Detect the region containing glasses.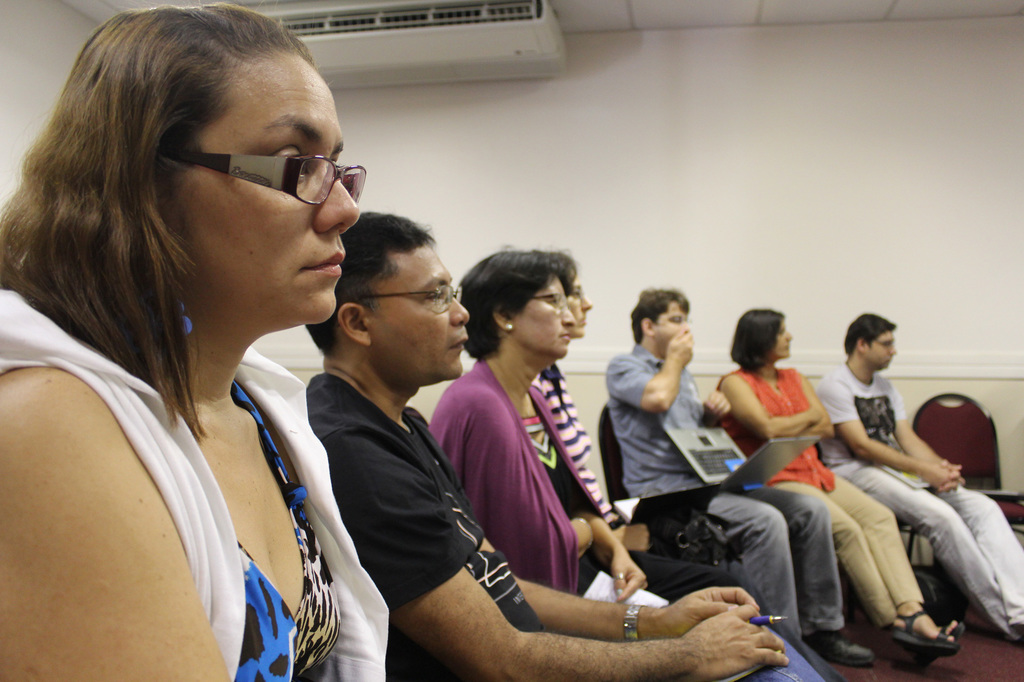
Rect(365, 285, 477, 308).
